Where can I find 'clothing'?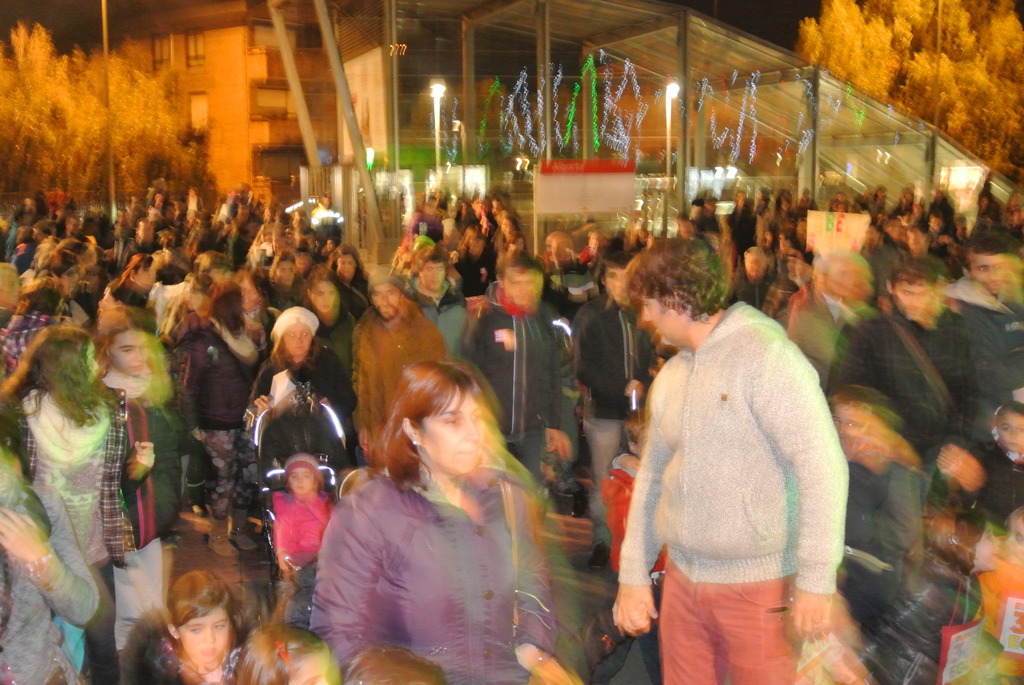
You can find it at bbox=(937, 273, 1023, 413).
